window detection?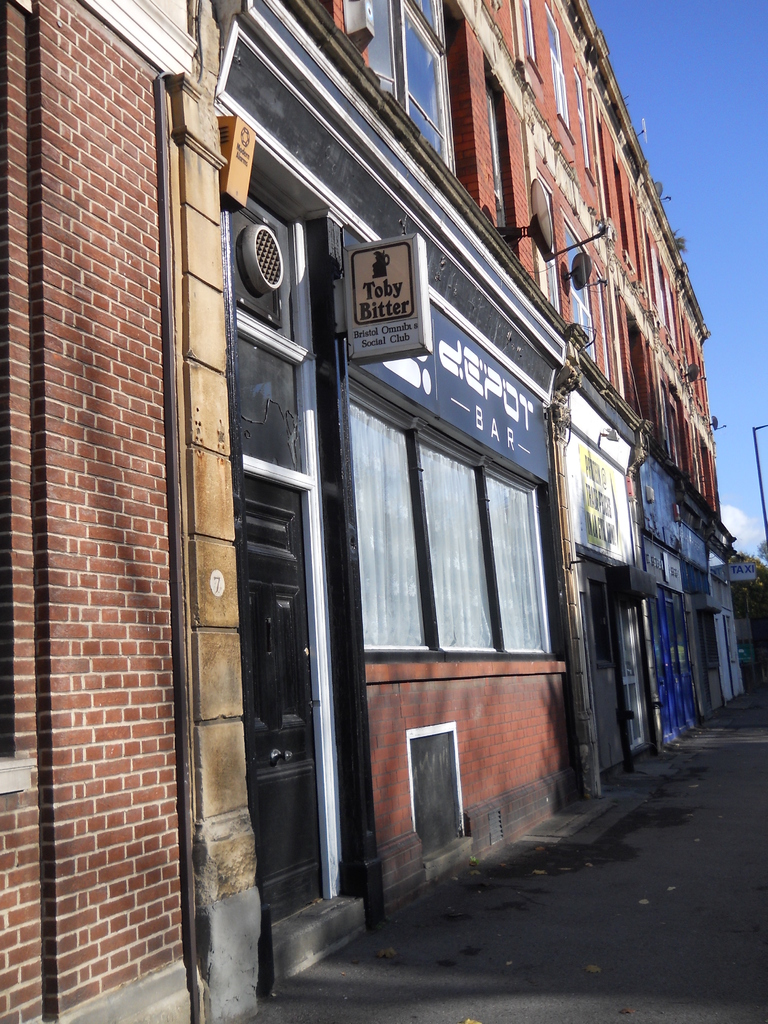
rect(358, 378, 568, 654)
